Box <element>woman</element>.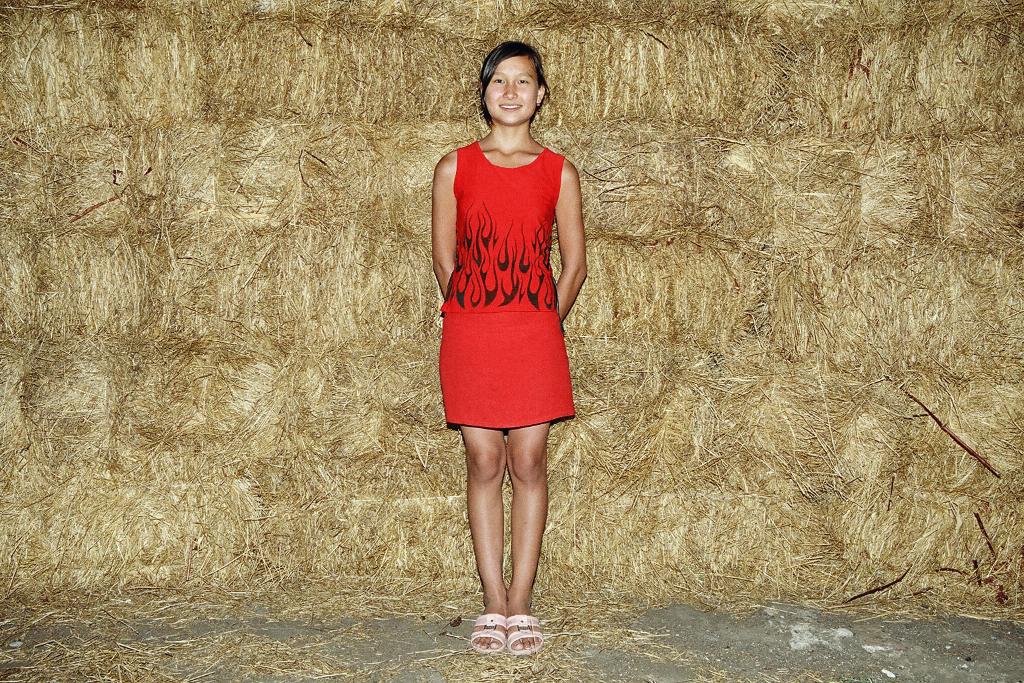
{"x1": 423, "y1": 53, "x2": 593, "y2": 573}.
